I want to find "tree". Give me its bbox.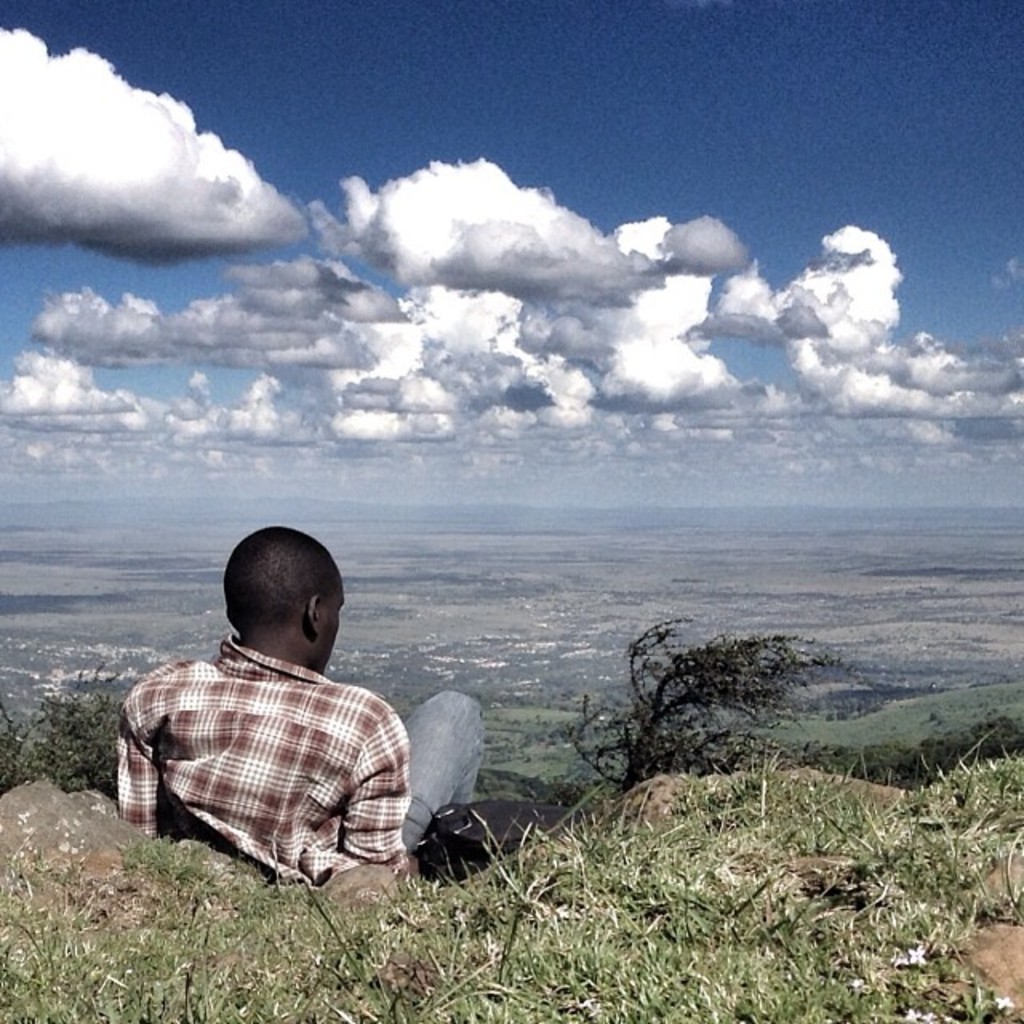
<bbox>557, 606, 891, 784</bbox>.
